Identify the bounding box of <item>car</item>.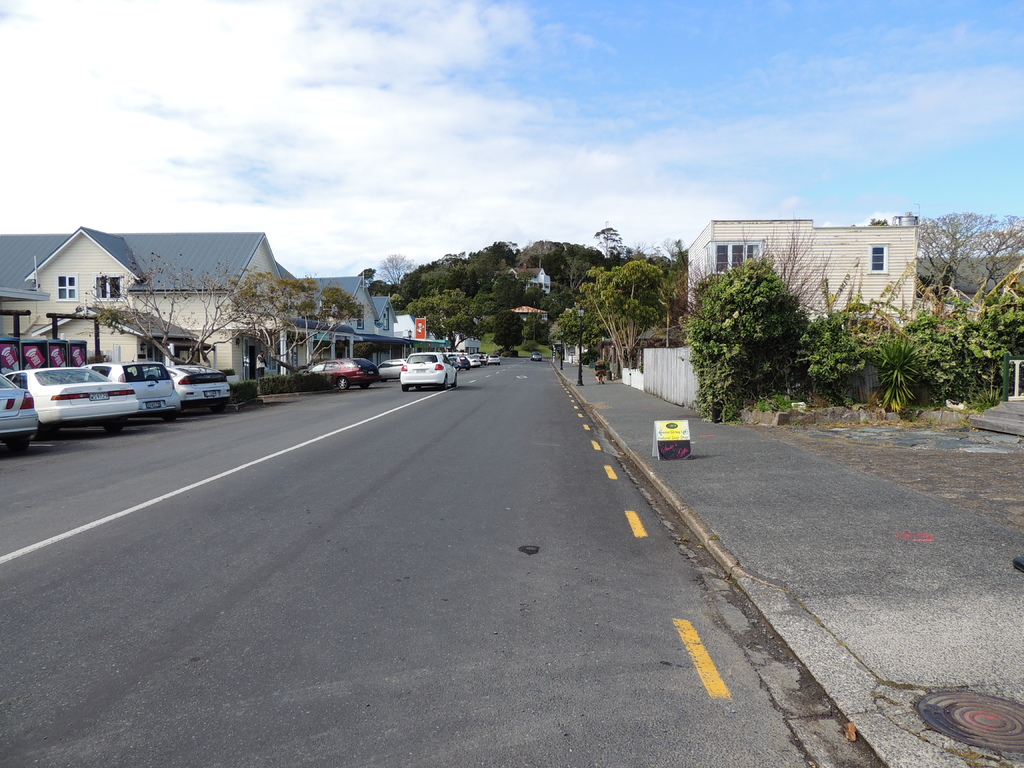
x1=86, y1=361, x2=181, y2=420.
